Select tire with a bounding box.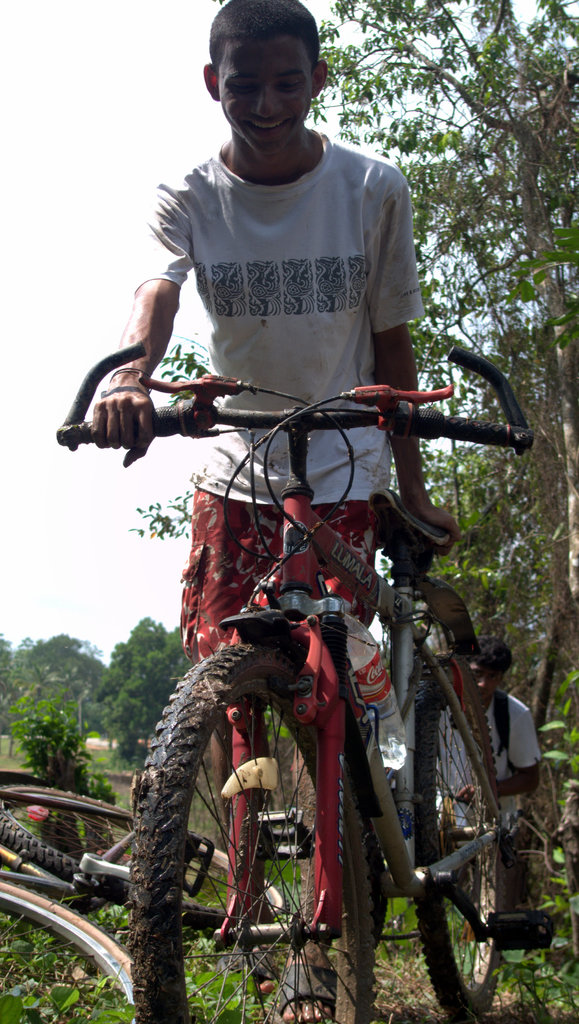
BBox(0, 883, 130, 1023).
